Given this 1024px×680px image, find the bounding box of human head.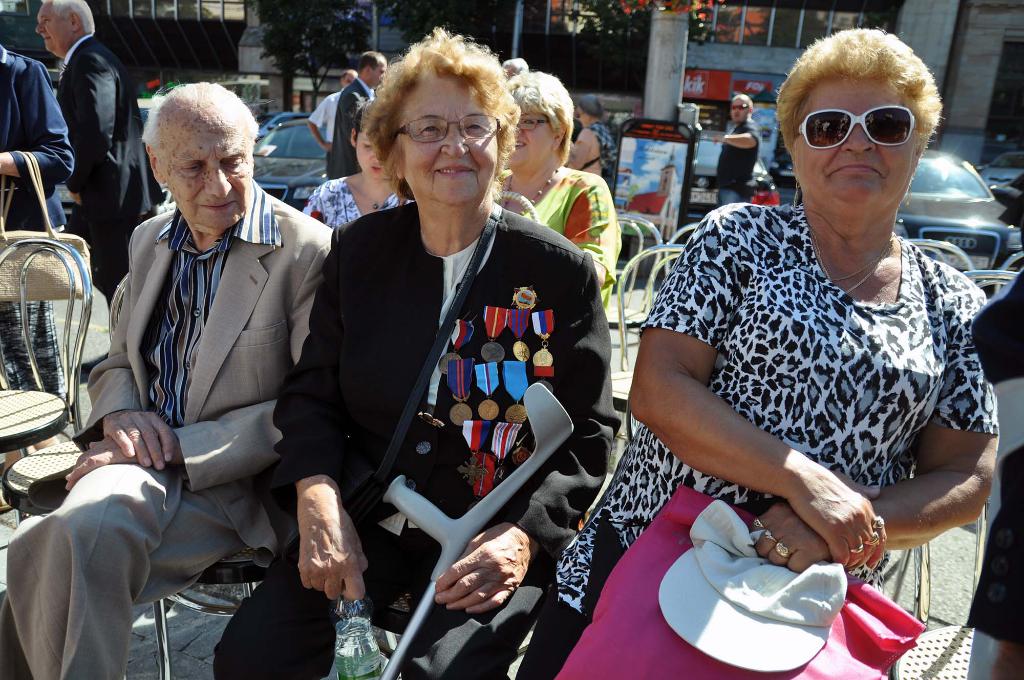
rect(381, 38, 511, 211).
